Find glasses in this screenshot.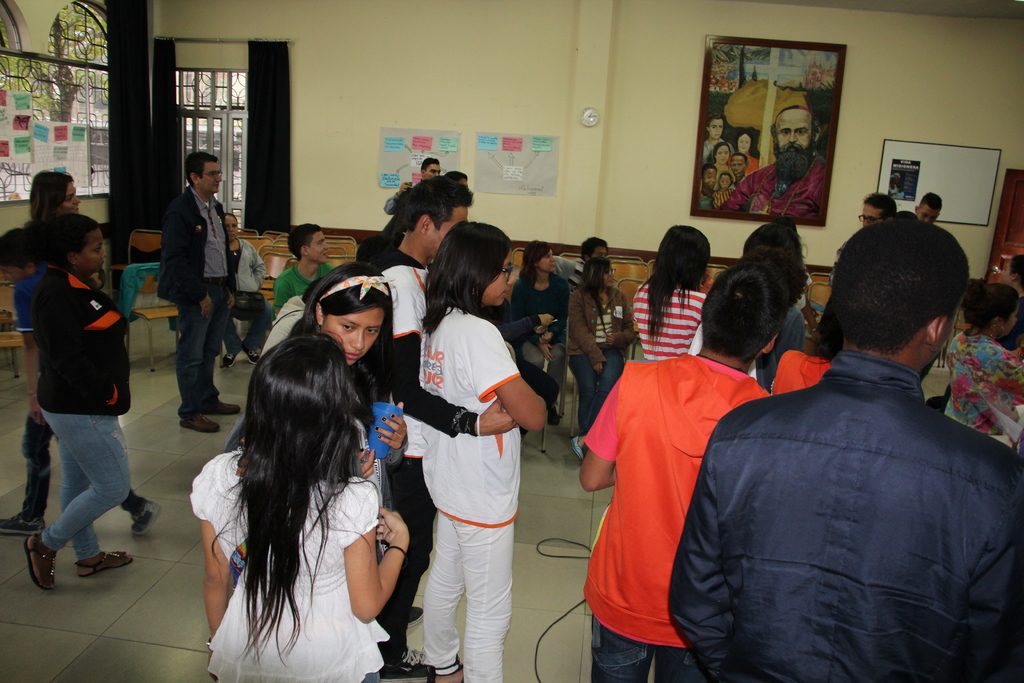
The bounding box for glasses is 500, 265, 512, 283.
